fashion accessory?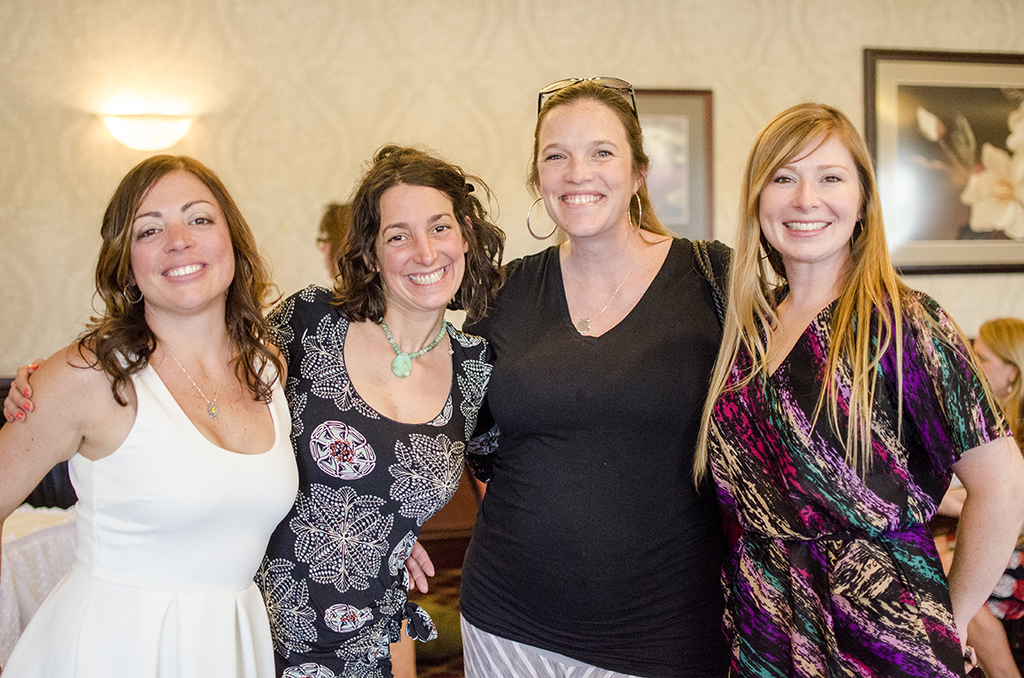
[x1=1008, y1=381, x2=1013, y2=393]
